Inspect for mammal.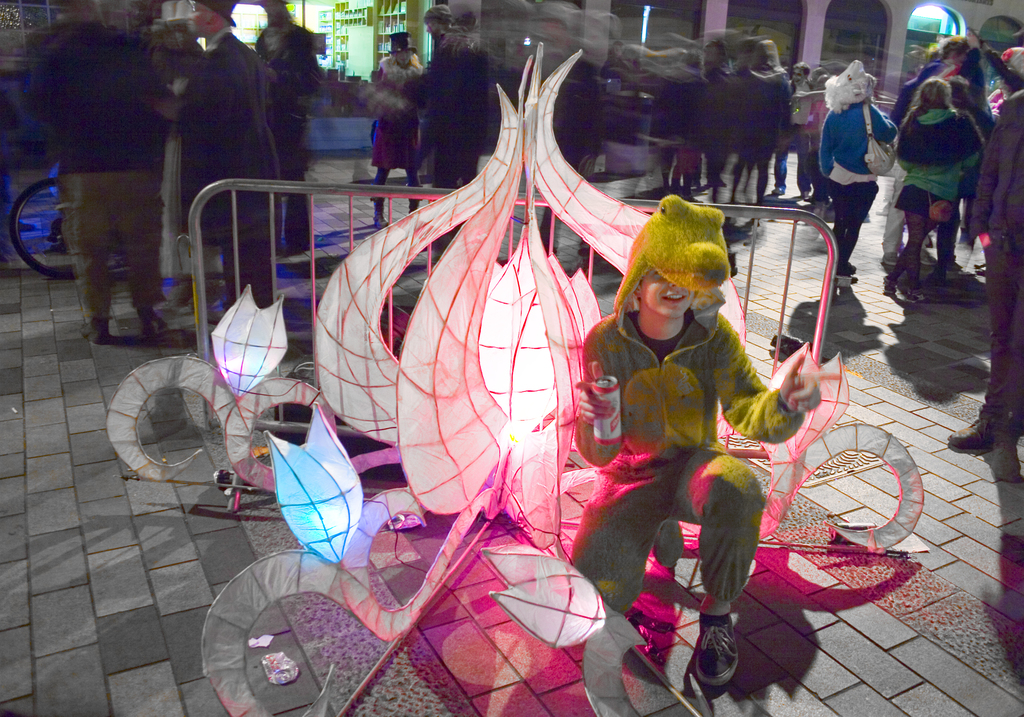
Inspection: {"x1": 31, "y1": 0, "x2": 160, "y2": 341}.
